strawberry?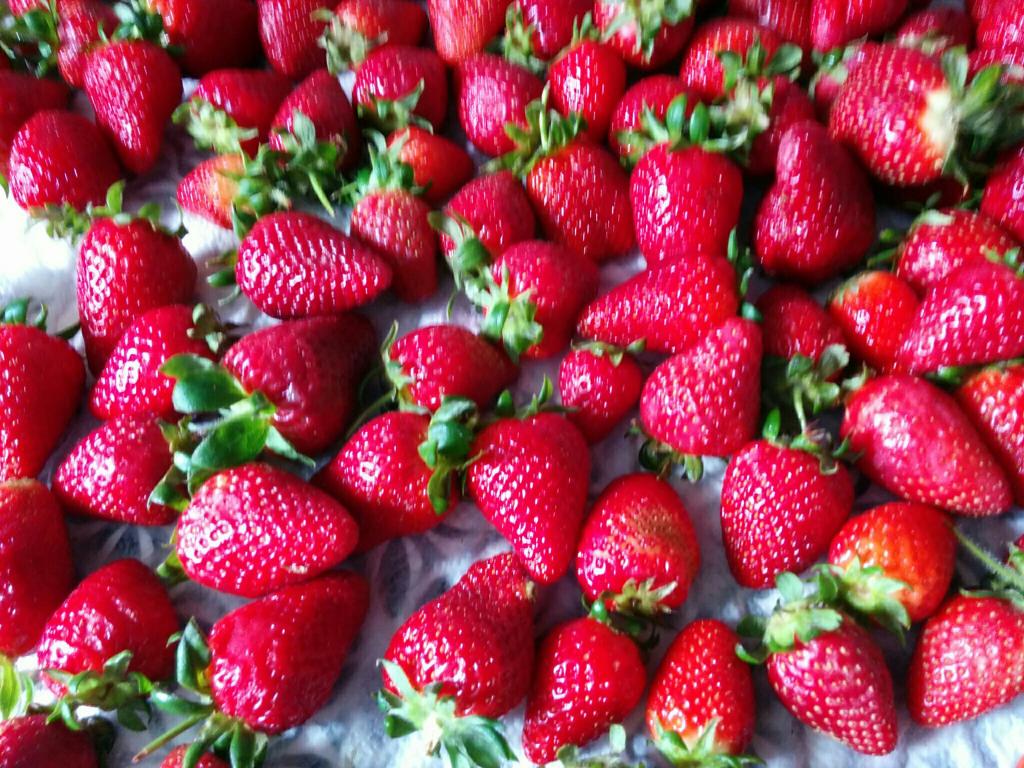
bbox(628, 314, 769, 457)
